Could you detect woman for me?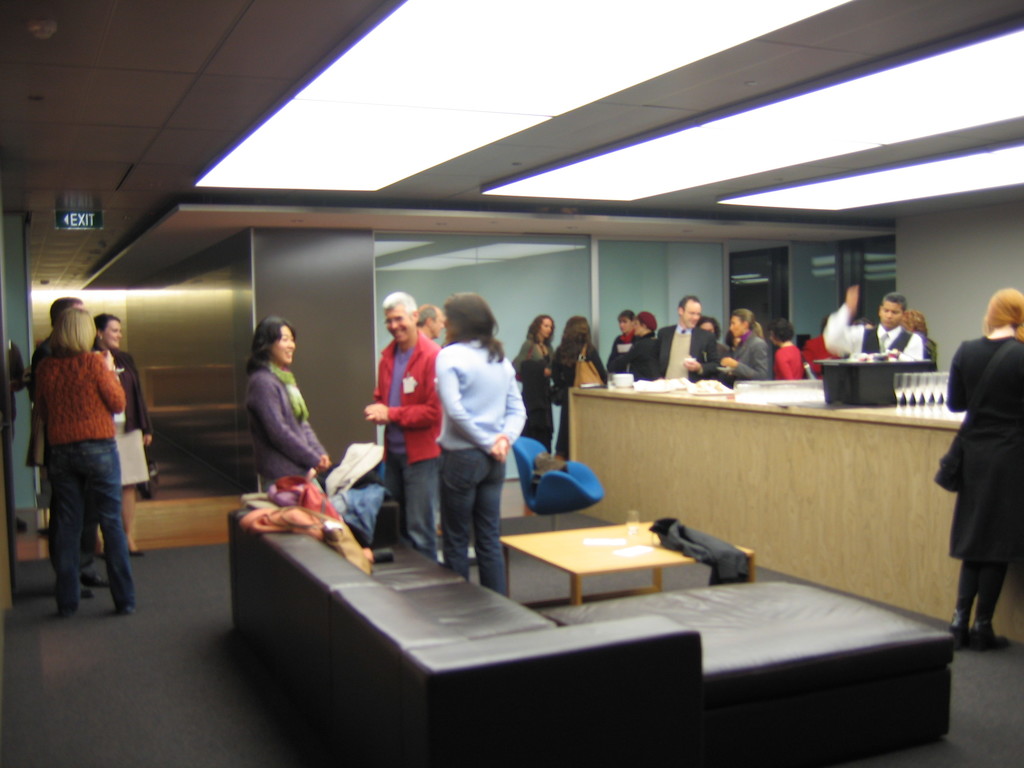
Detection result: {"x1": 605, "y1": 308, "x2": 634, "y2": 374}.
